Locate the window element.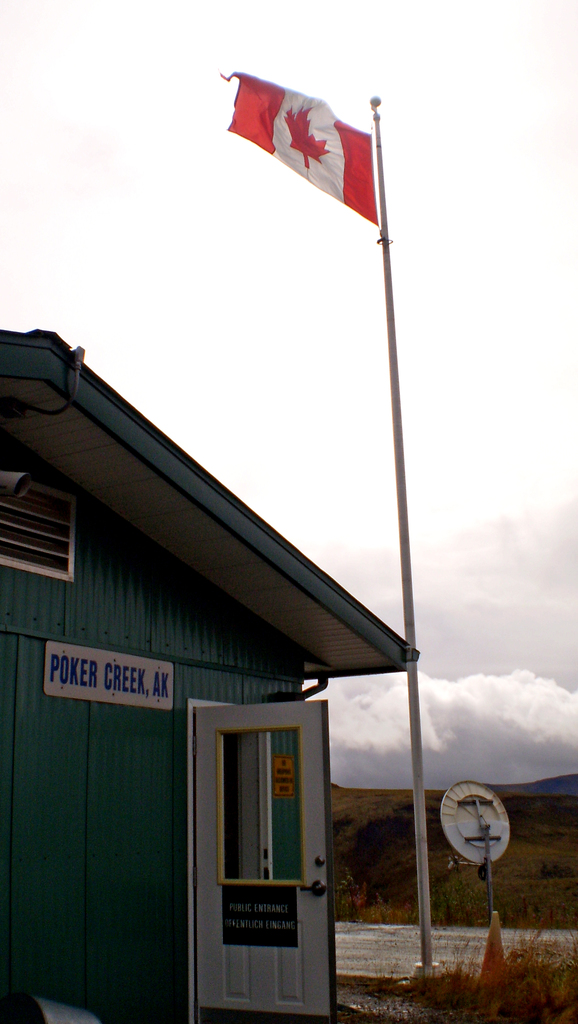
Element bbox: (0,480,77,583).
